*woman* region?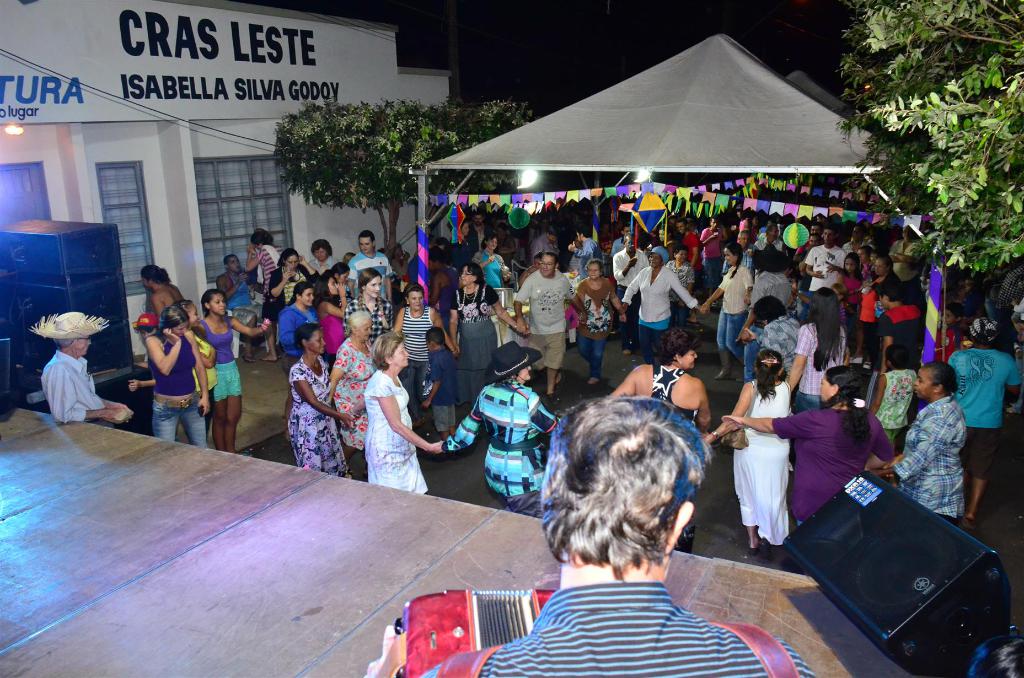
l=606, t=328, r=735, b=553
